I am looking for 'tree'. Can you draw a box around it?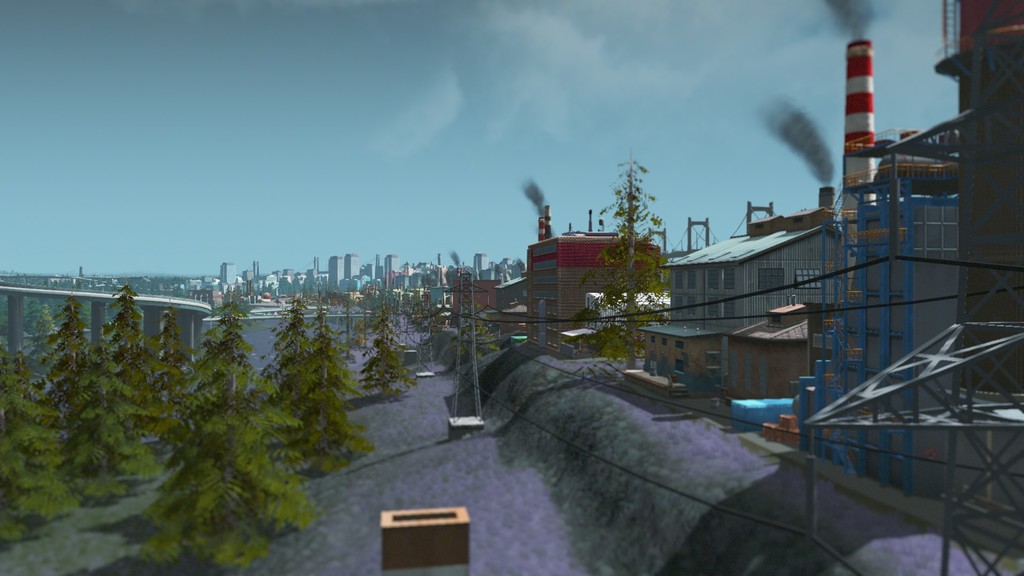
Sure, the bounding box is (left=442, top=310, right=496, bottom=374).
